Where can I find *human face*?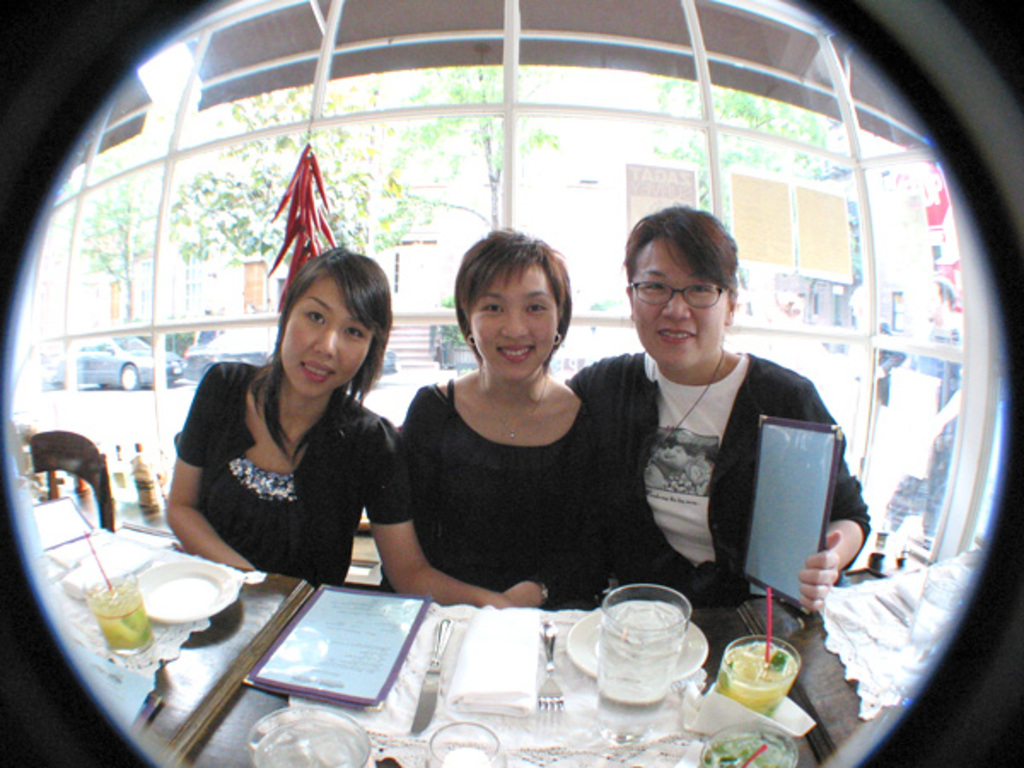
You can find it at (left=635, top=244, right=724, bottom=374).
